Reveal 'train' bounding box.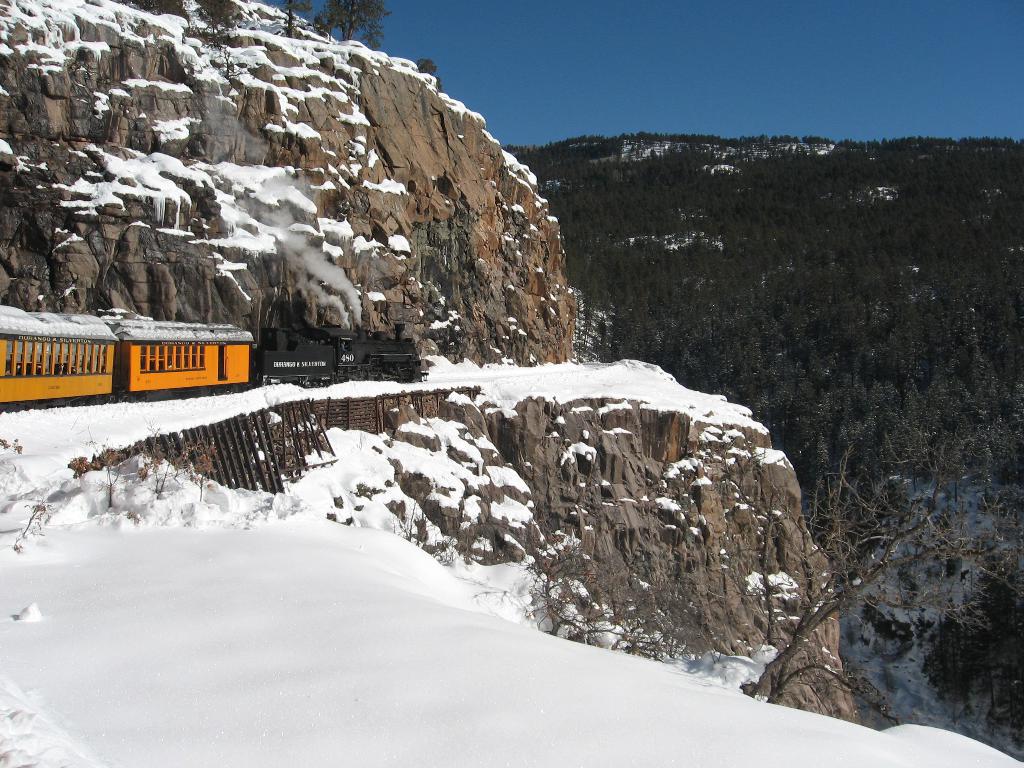
Revealed: 0/307/427/412.
